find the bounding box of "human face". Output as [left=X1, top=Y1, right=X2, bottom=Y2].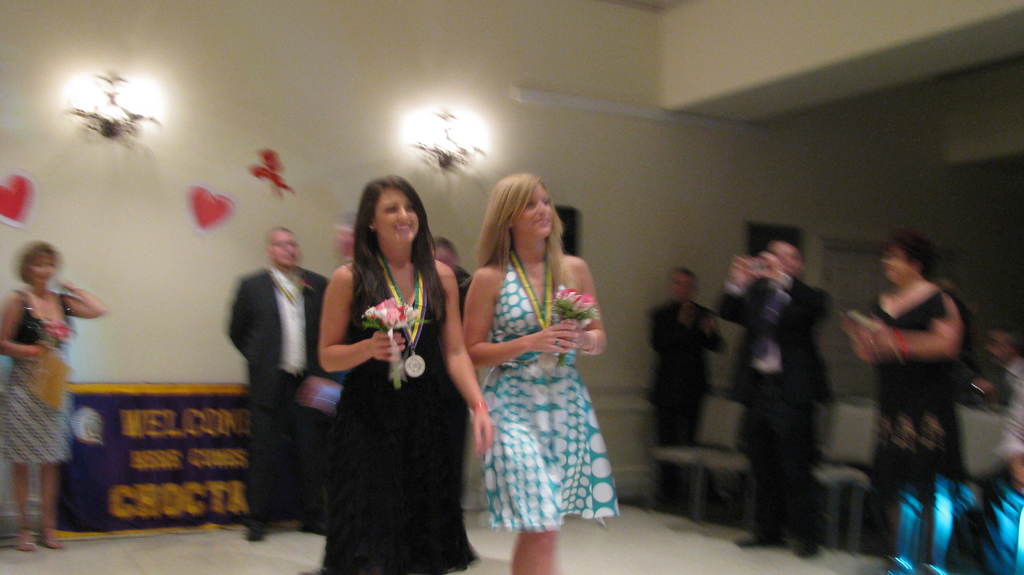
[left=276, top=229, right=296, bottom=264].
